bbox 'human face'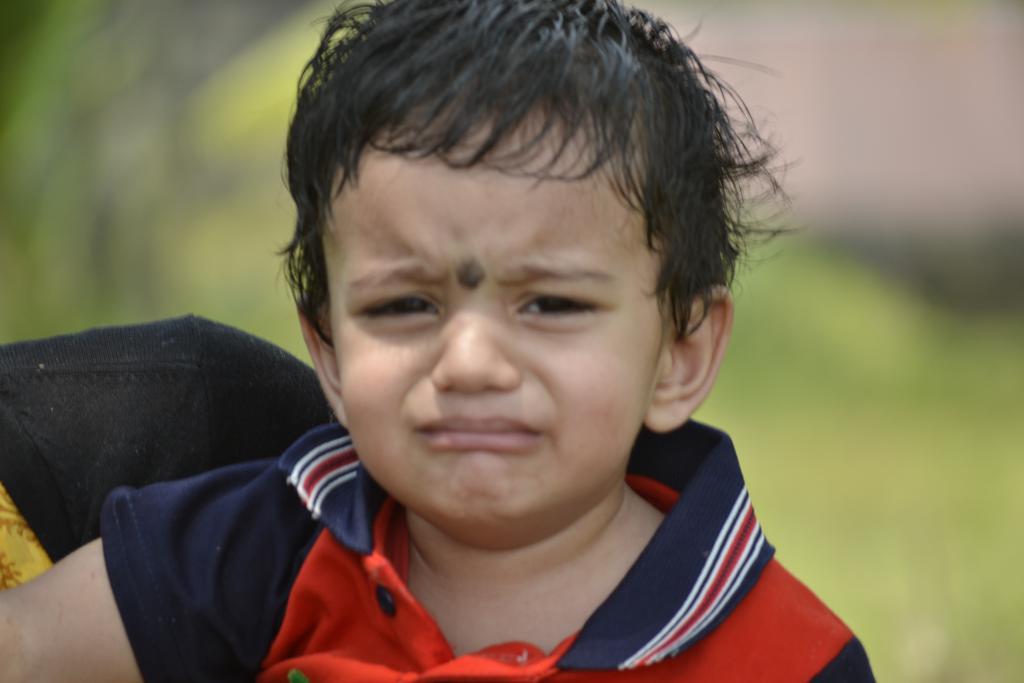
bbox=[316, 94, 698, 522]
